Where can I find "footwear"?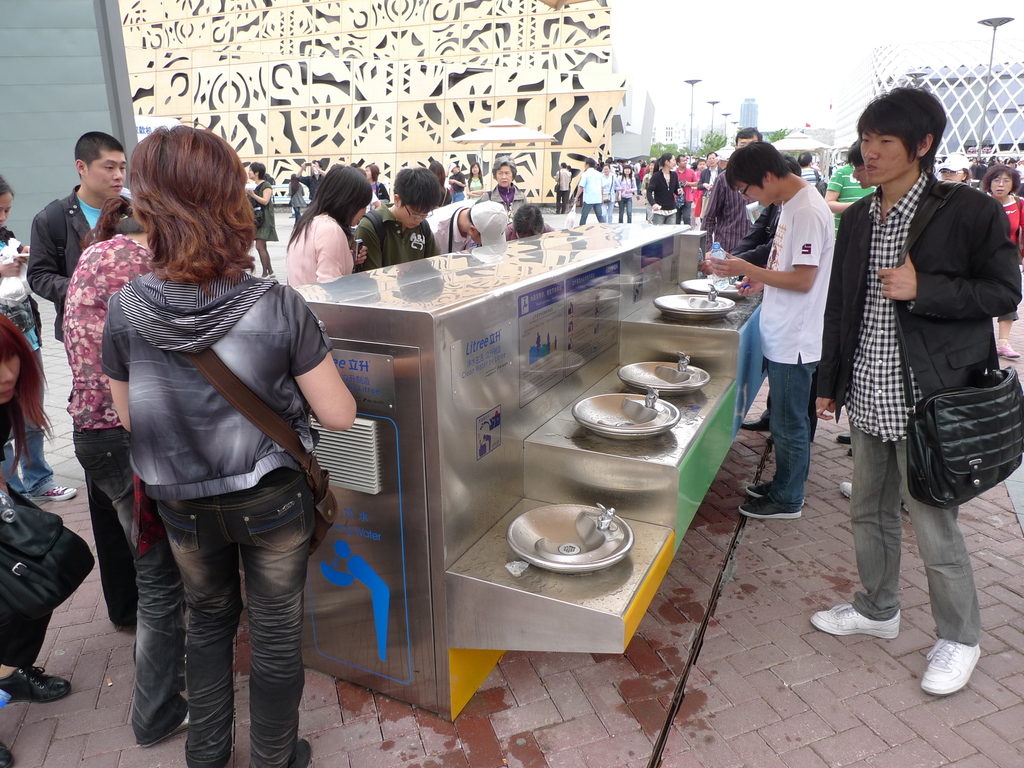
You can find it at (x1=749, y1=482, x2=799, y2=497).
